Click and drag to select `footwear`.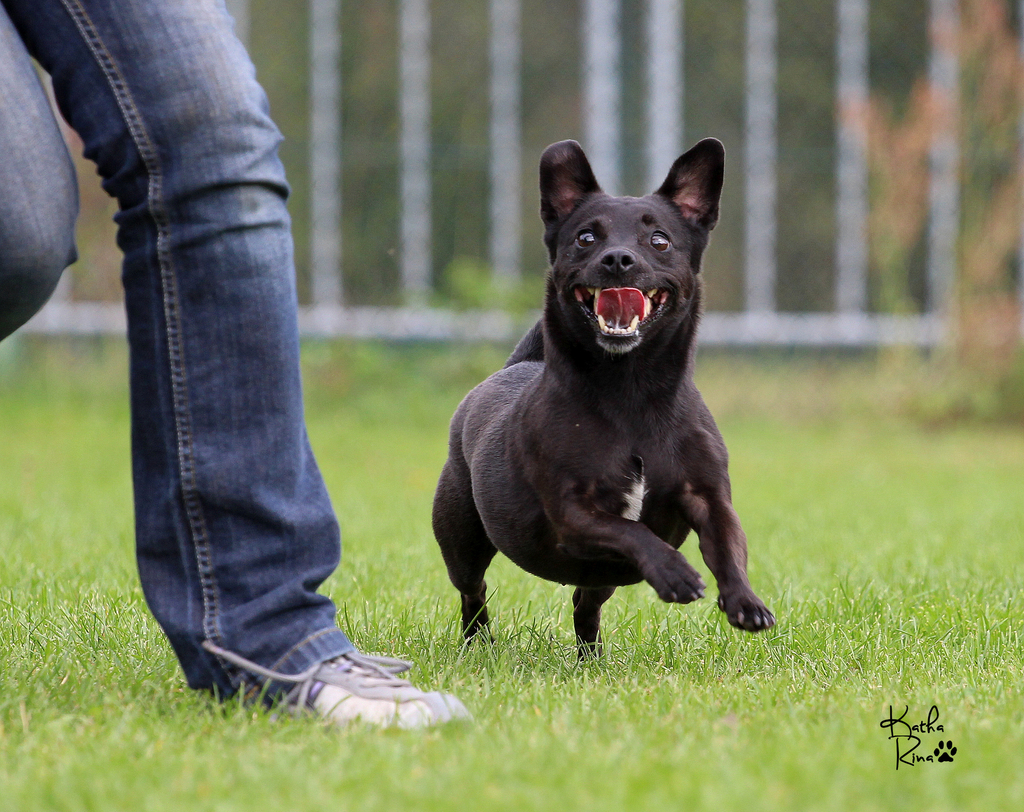
Selection: [242, 626, 442, 734].
